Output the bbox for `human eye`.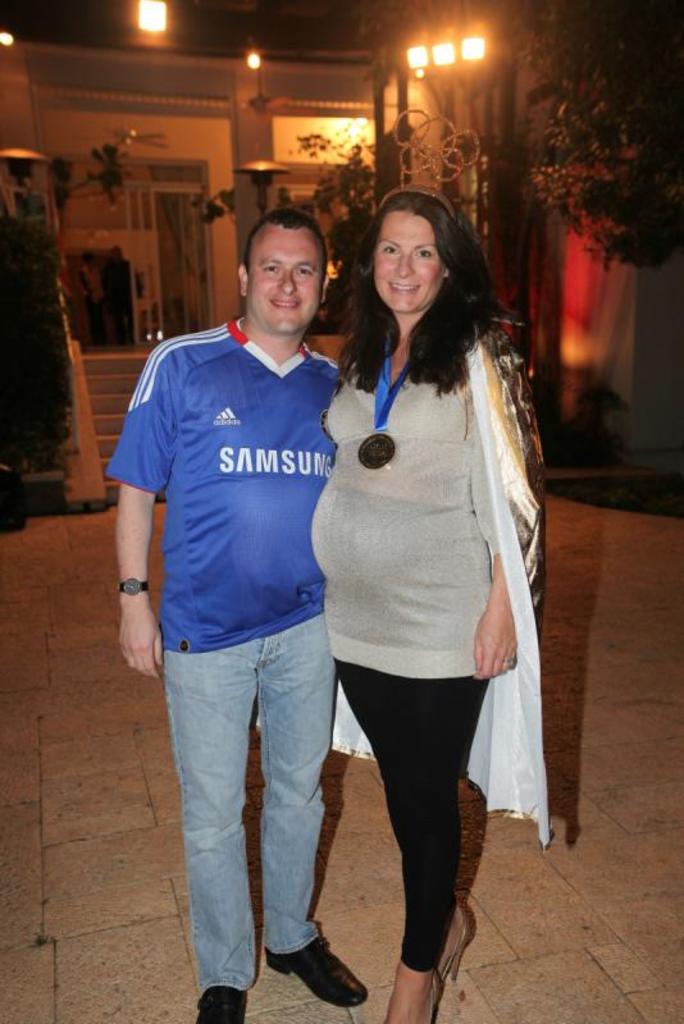
411 246 437 259.
